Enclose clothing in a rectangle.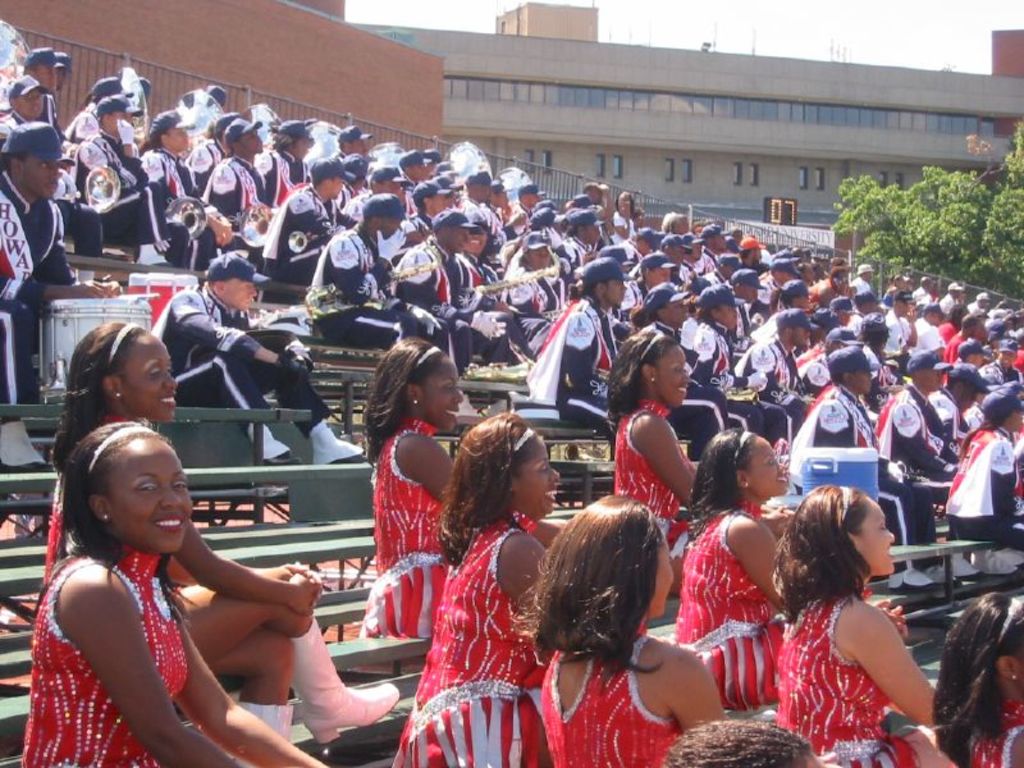
x1=68, y1=124, x2=172, y2=257.
